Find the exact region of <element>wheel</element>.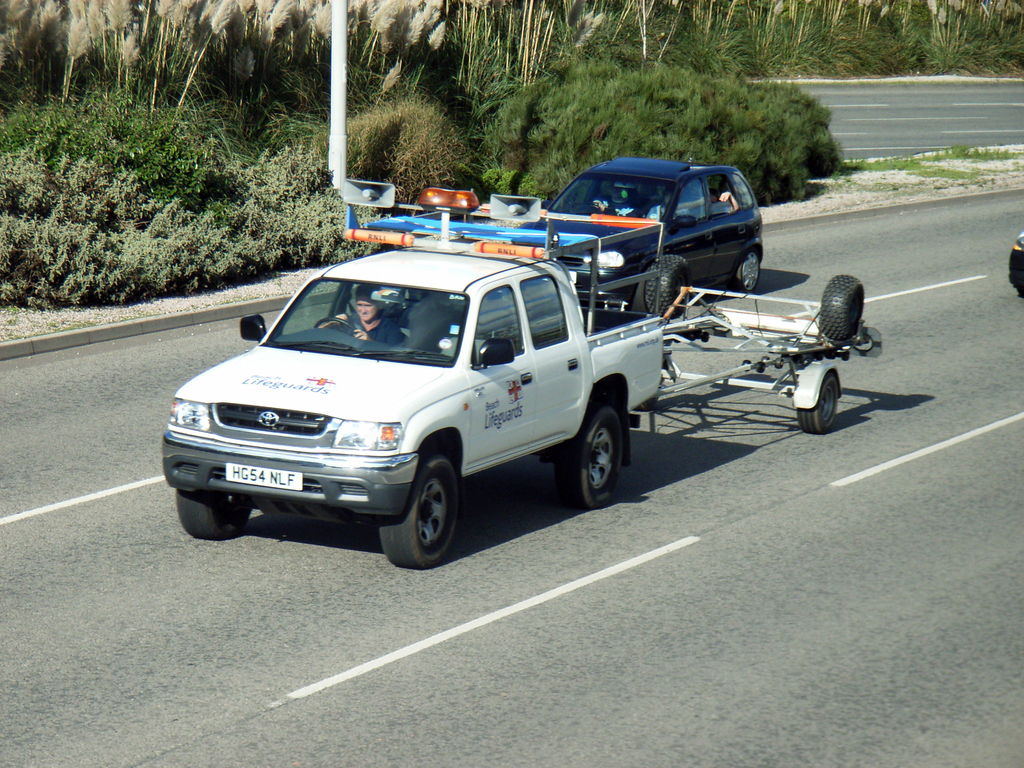
Exact region: BBox(817, 271, 865, 341).
